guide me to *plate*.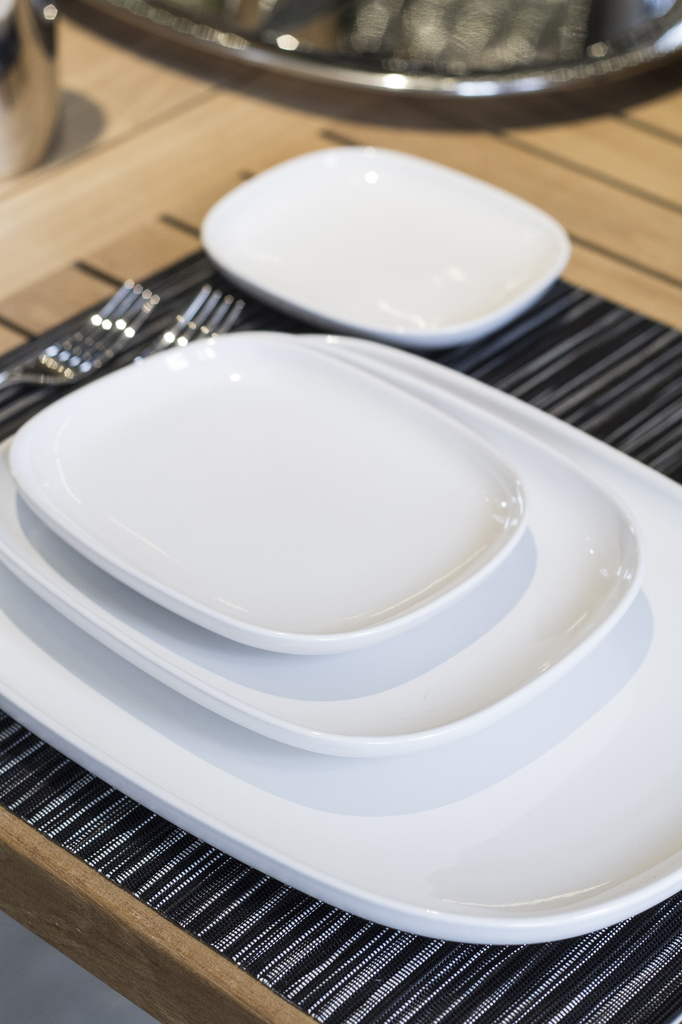
Guidance: x1=1, y1=333, x2=681, y2=944.
